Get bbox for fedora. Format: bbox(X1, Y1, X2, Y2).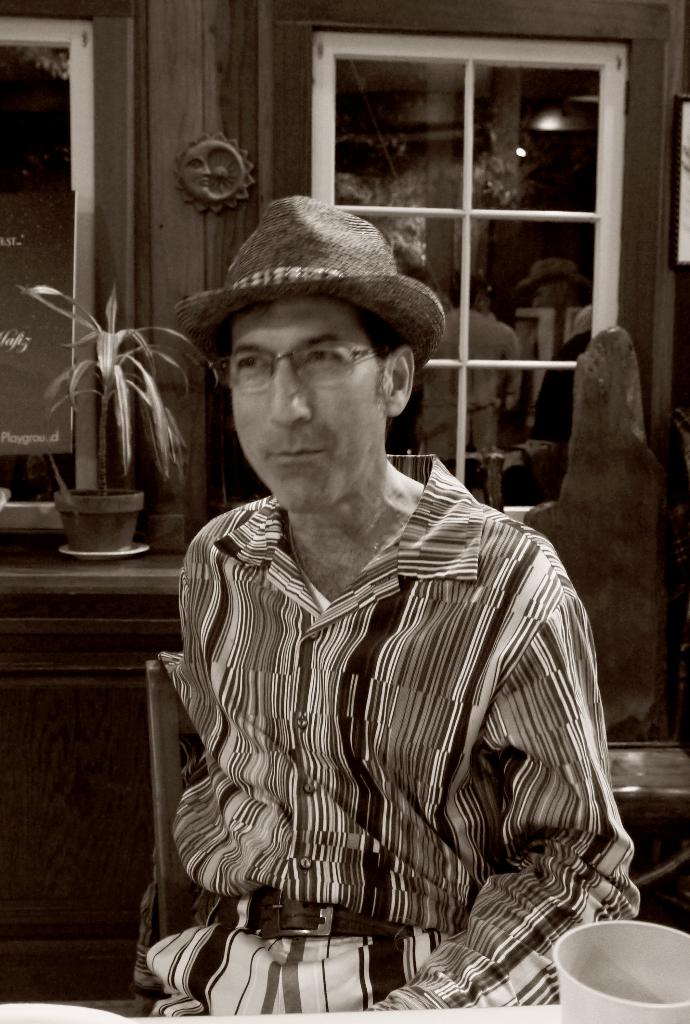
bbox(173, 196, 447, 366).
